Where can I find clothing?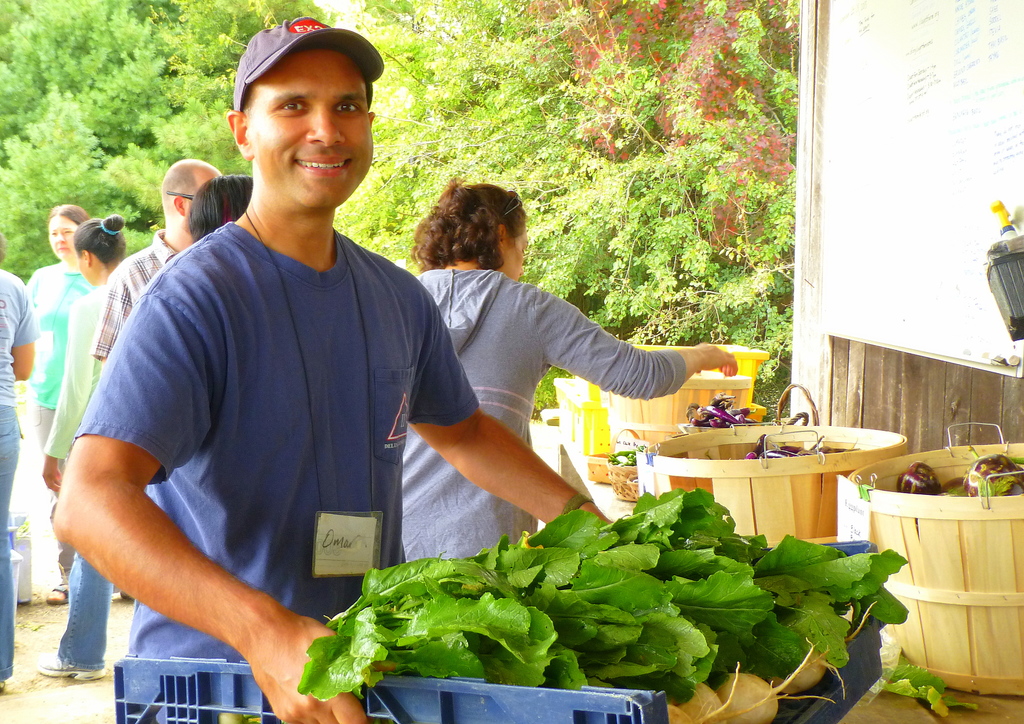
You can find it at [54,225,182,669].
